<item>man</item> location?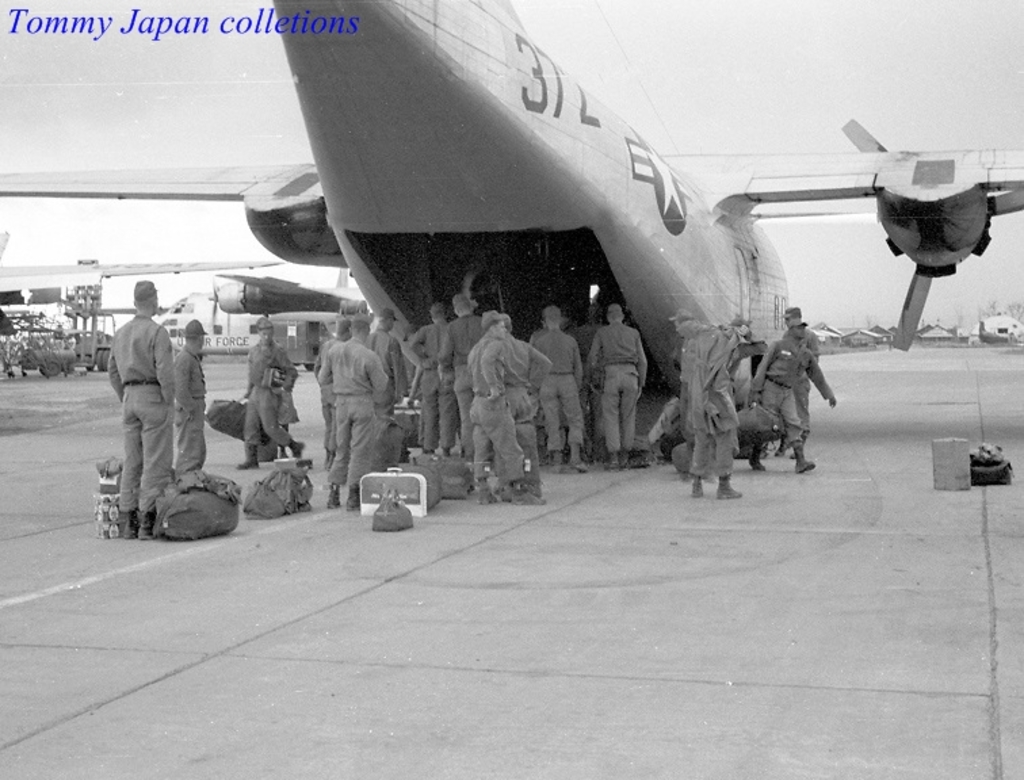
{"left": 531, "top": 303, "right": 586, "bottom": 470}
